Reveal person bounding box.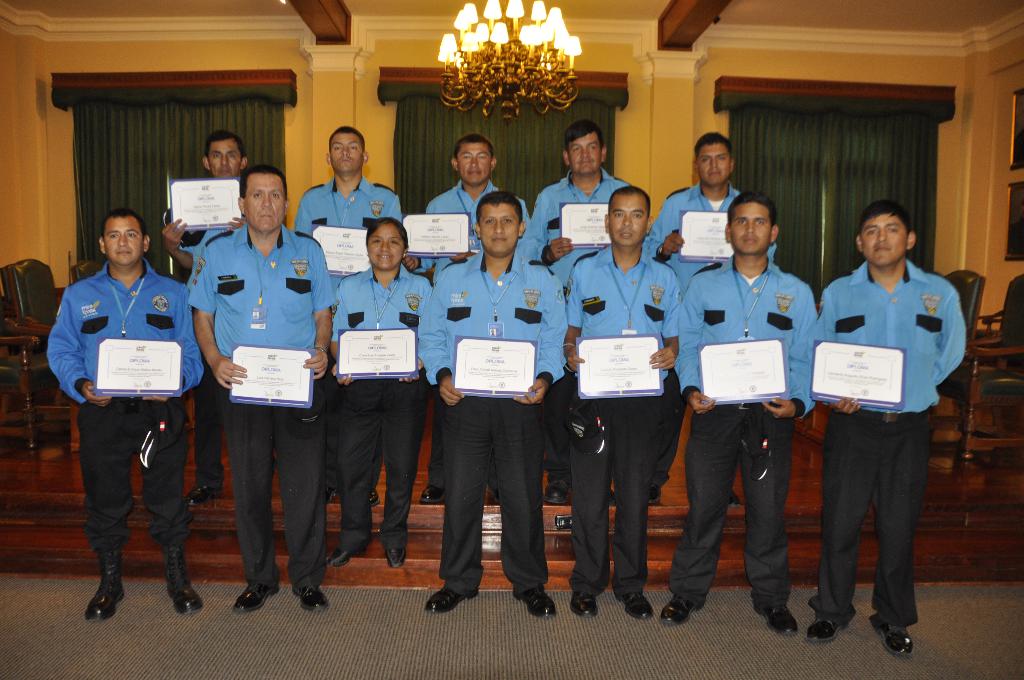
Revealed: [328, 218, 433, 571].
